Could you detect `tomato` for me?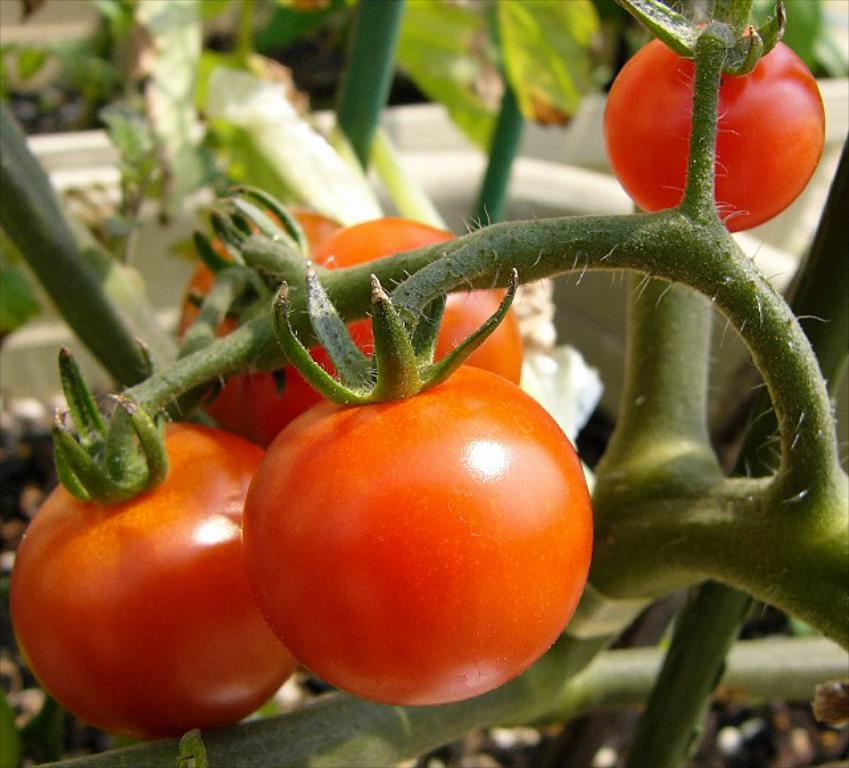
Detection result: {"x1": 244, "y1": 359, "x2": 602, "y2": 700}.
